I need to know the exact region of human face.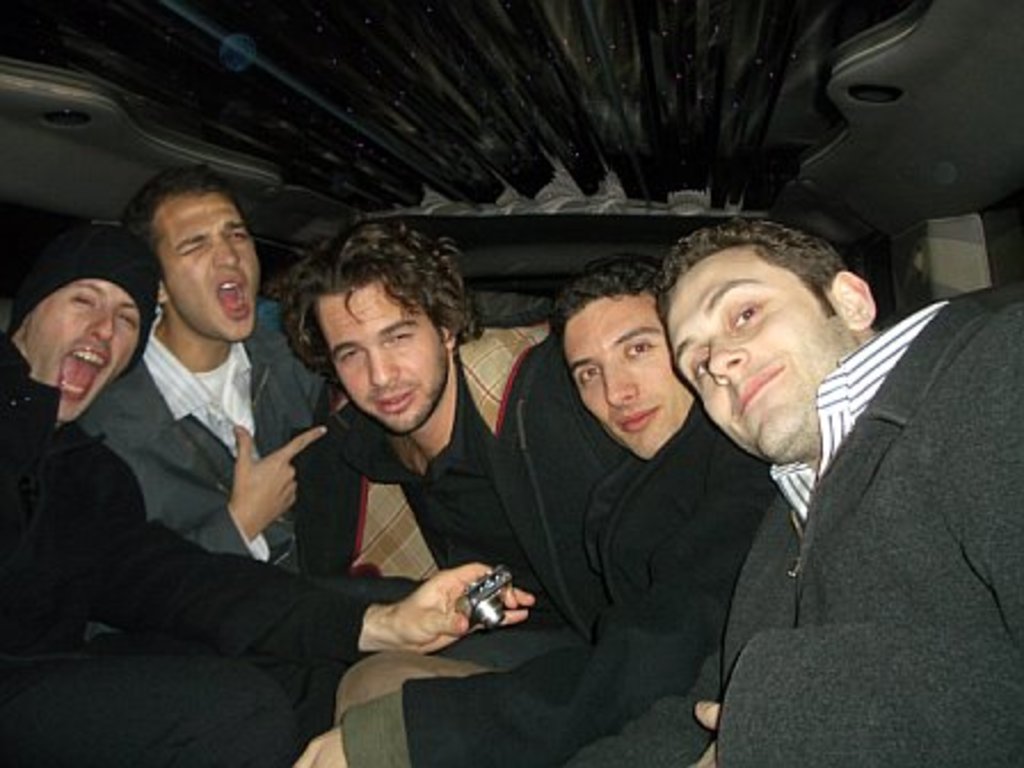
Region: pyautogui.locateOnScreen(16, 277, 142, 423).
